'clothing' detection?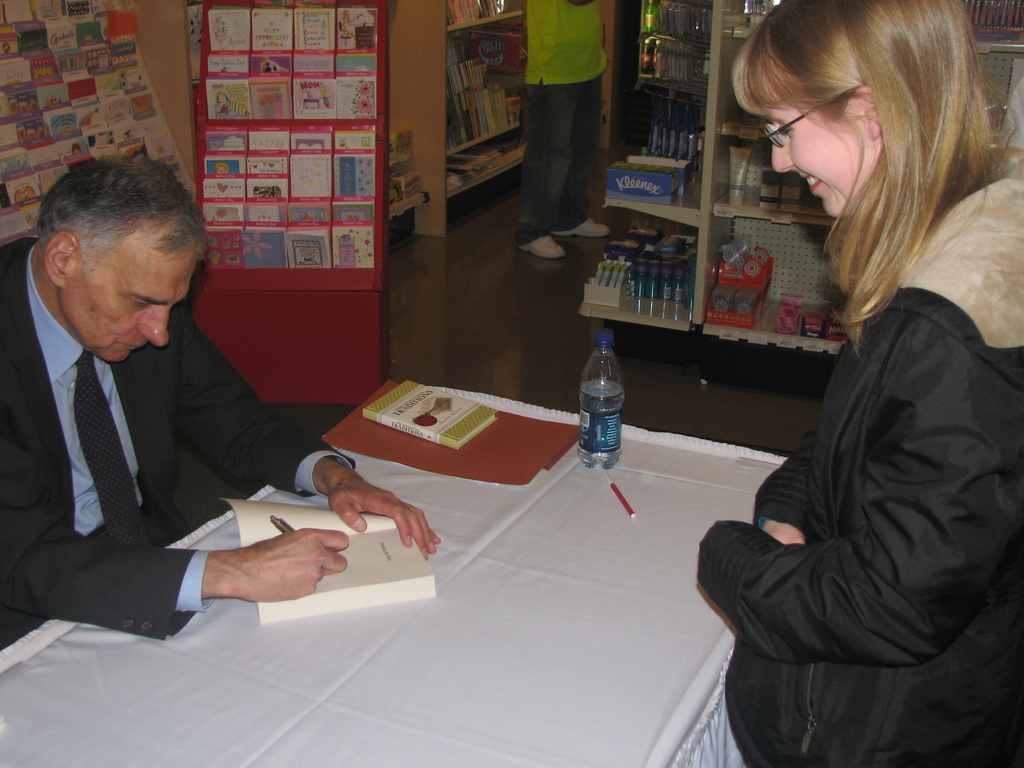
select_region(712, 143, 1013, 767)
